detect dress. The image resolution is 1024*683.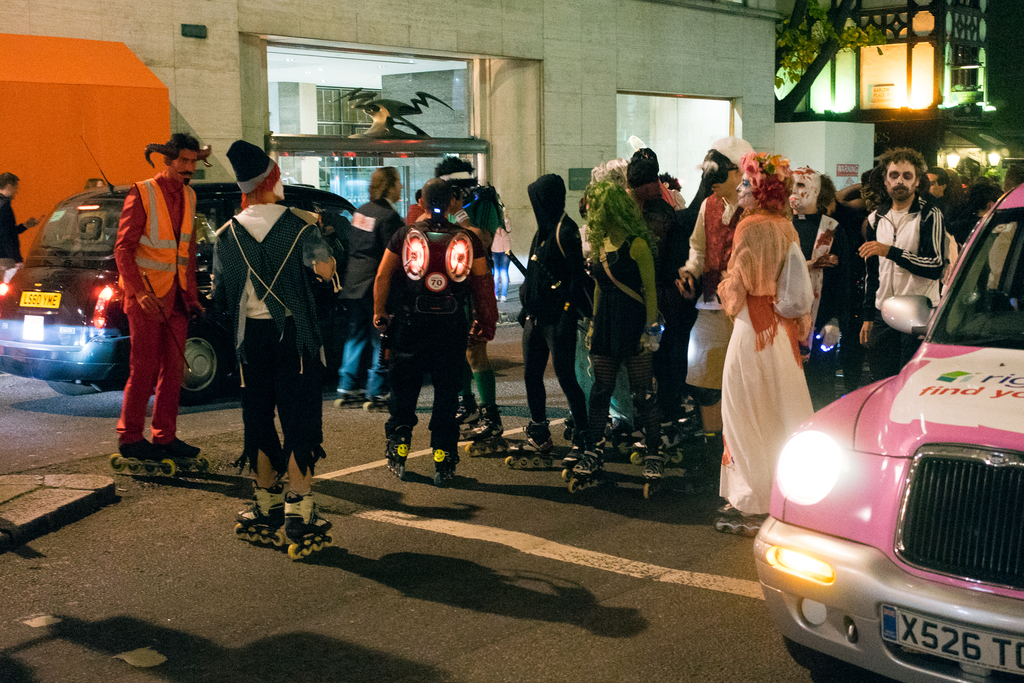
712, 213, 814, 515.
